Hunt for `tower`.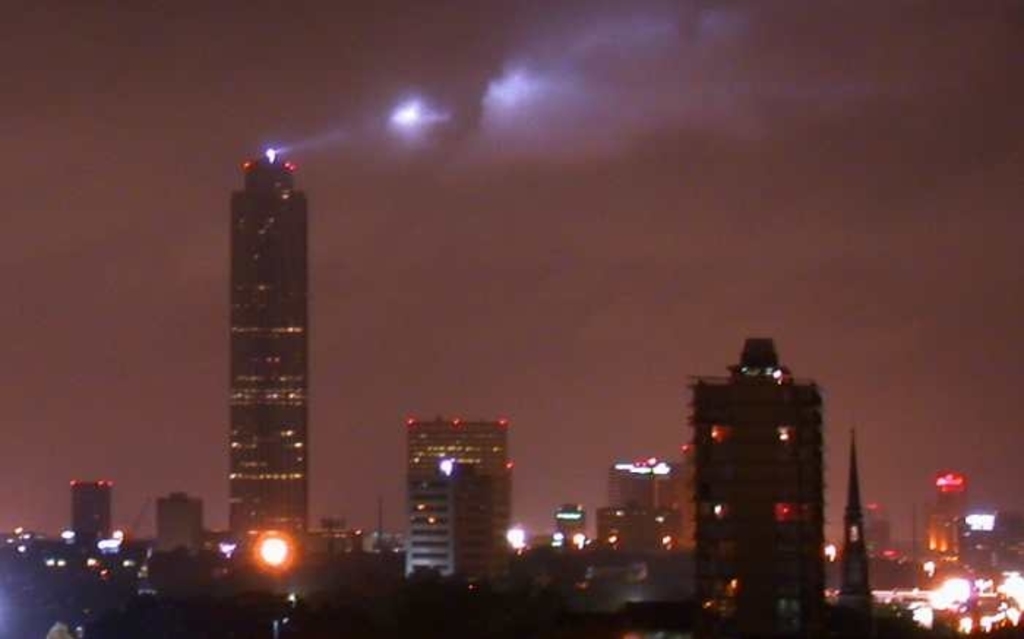
Hunted down at box=[69, 472, 116, 556].
